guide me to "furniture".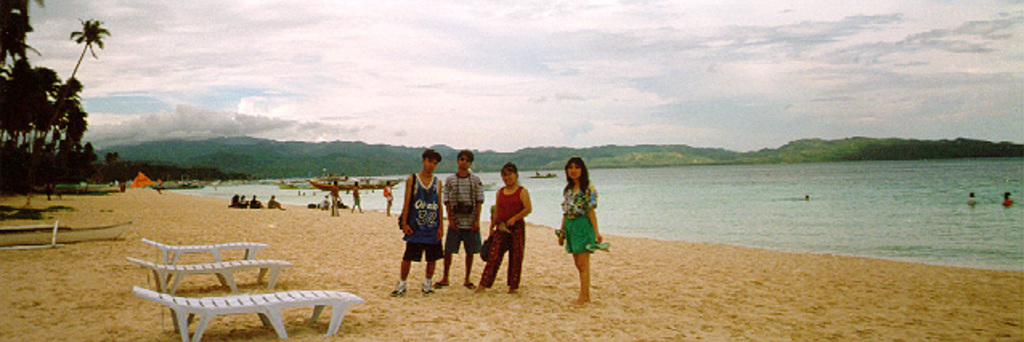
Guidance: 124, 255, 297, 292.
